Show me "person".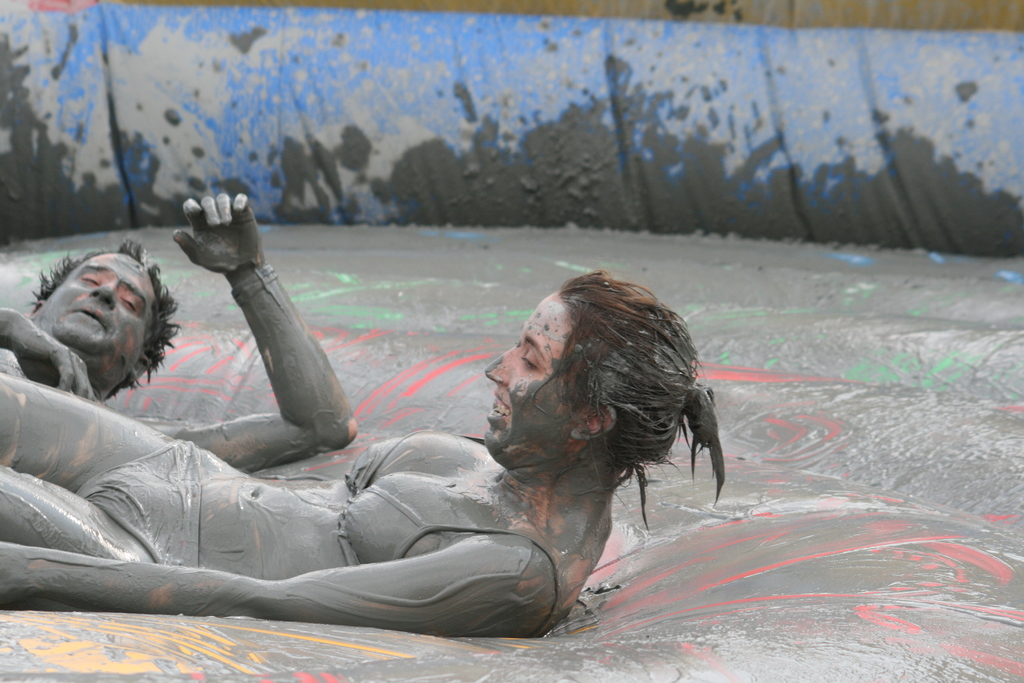
"person" is here: <box>0,186,369,473</box>.
